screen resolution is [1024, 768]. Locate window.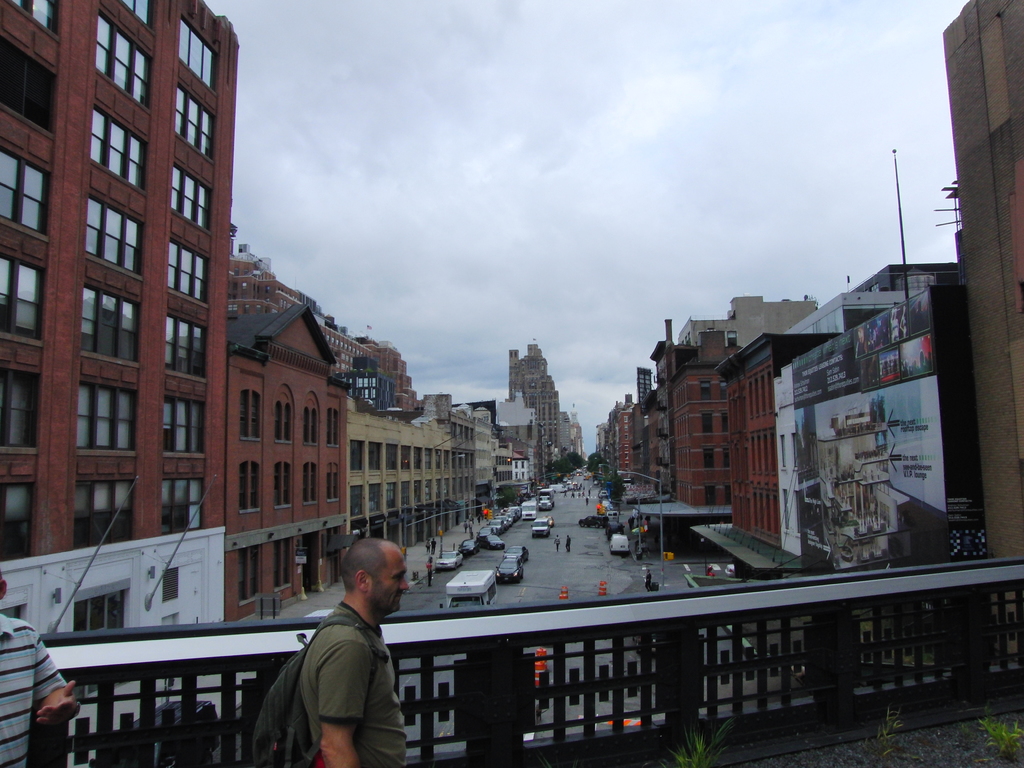
[x1=159, y1=478, x2=204, y2=535].
